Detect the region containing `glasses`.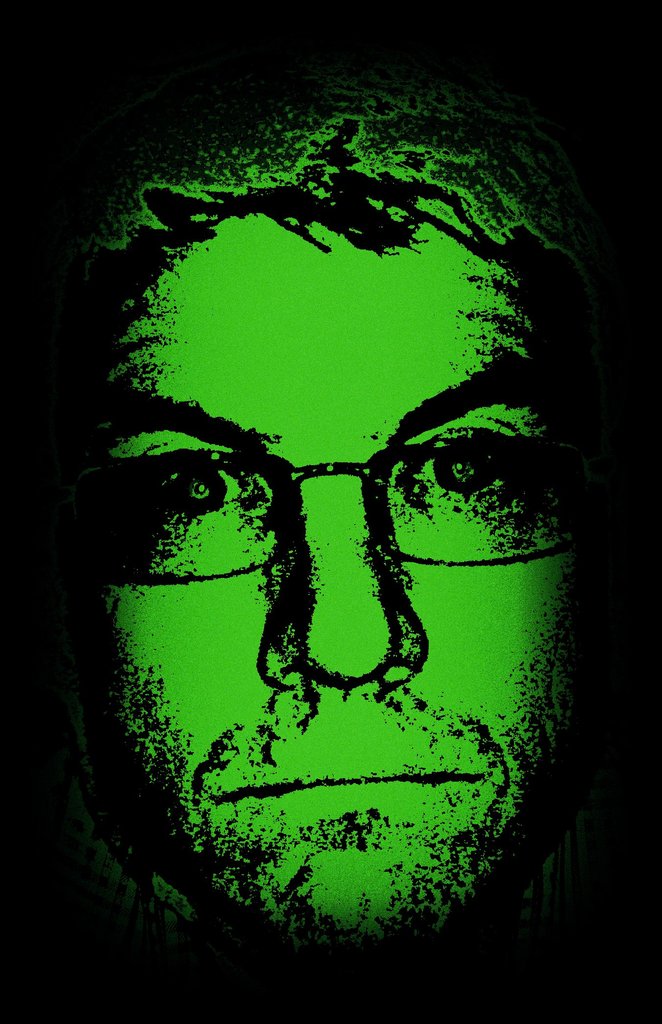
left=85, top=434, right=582, bottom=589.
